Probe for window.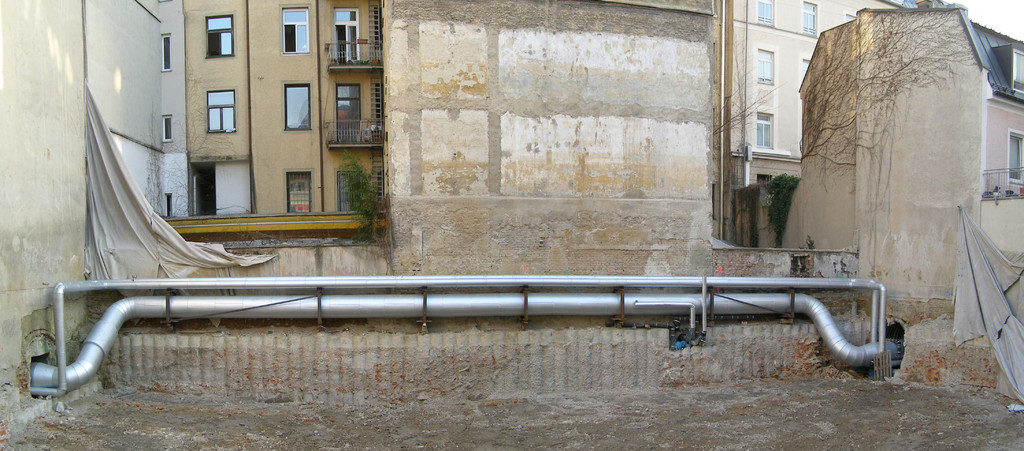
Probe result: <bbox>755, 0, 774, 28</bbox>.
